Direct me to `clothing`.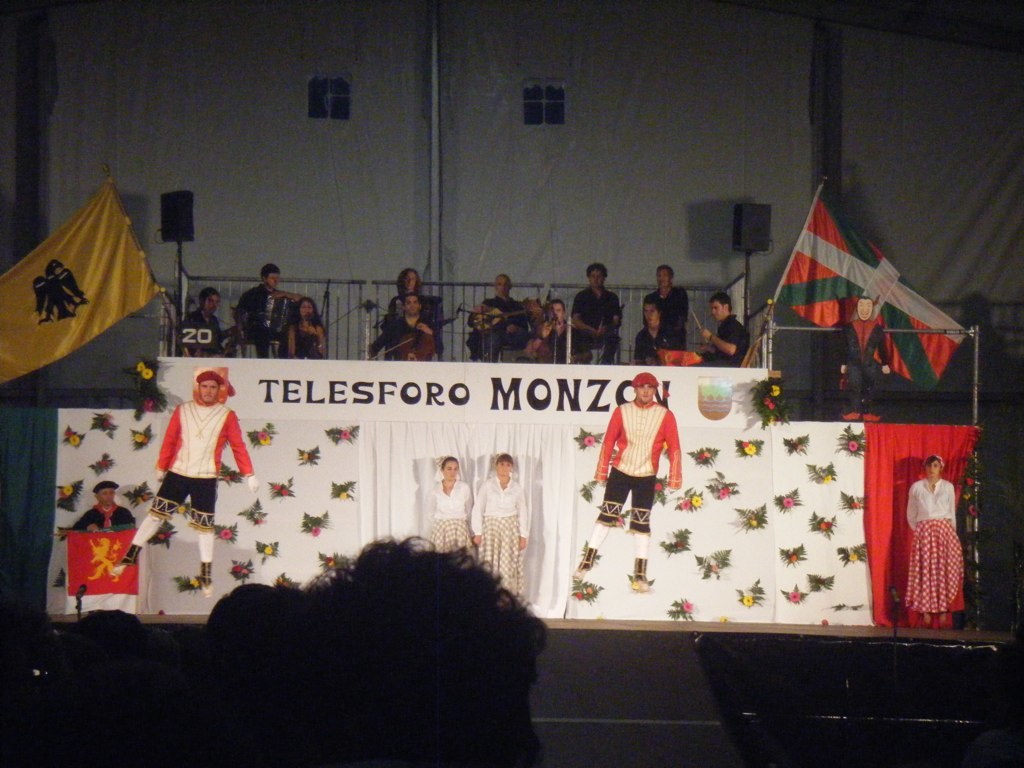
Direction: rect(67, 496, 136, 534).
